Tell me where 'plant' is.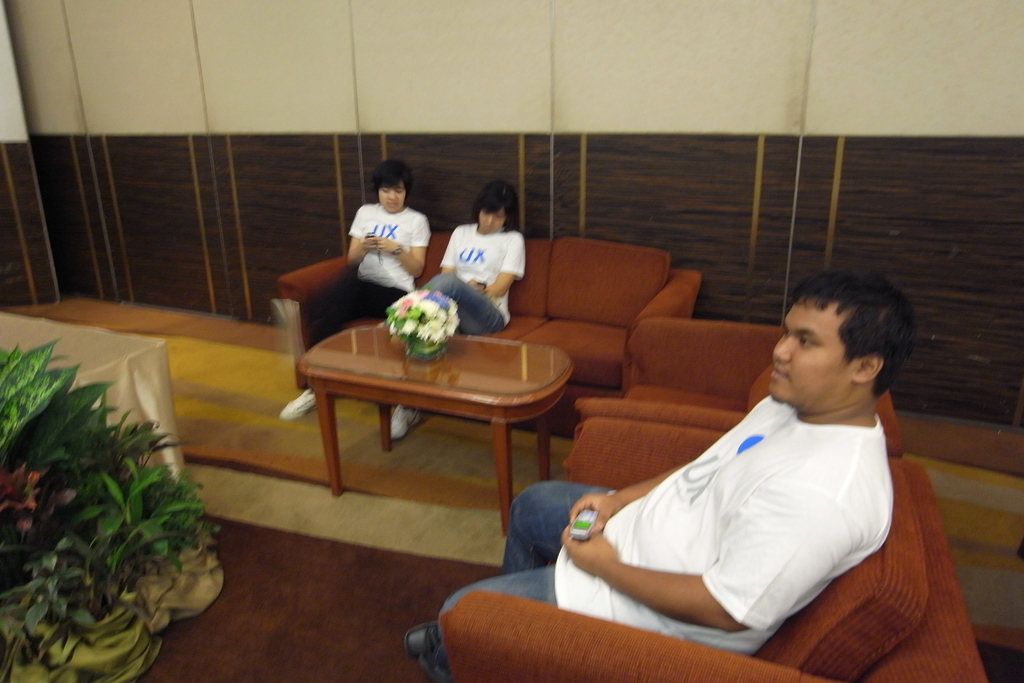
'plant' is at x1=79 y1=457 x2=221 y2=610.
